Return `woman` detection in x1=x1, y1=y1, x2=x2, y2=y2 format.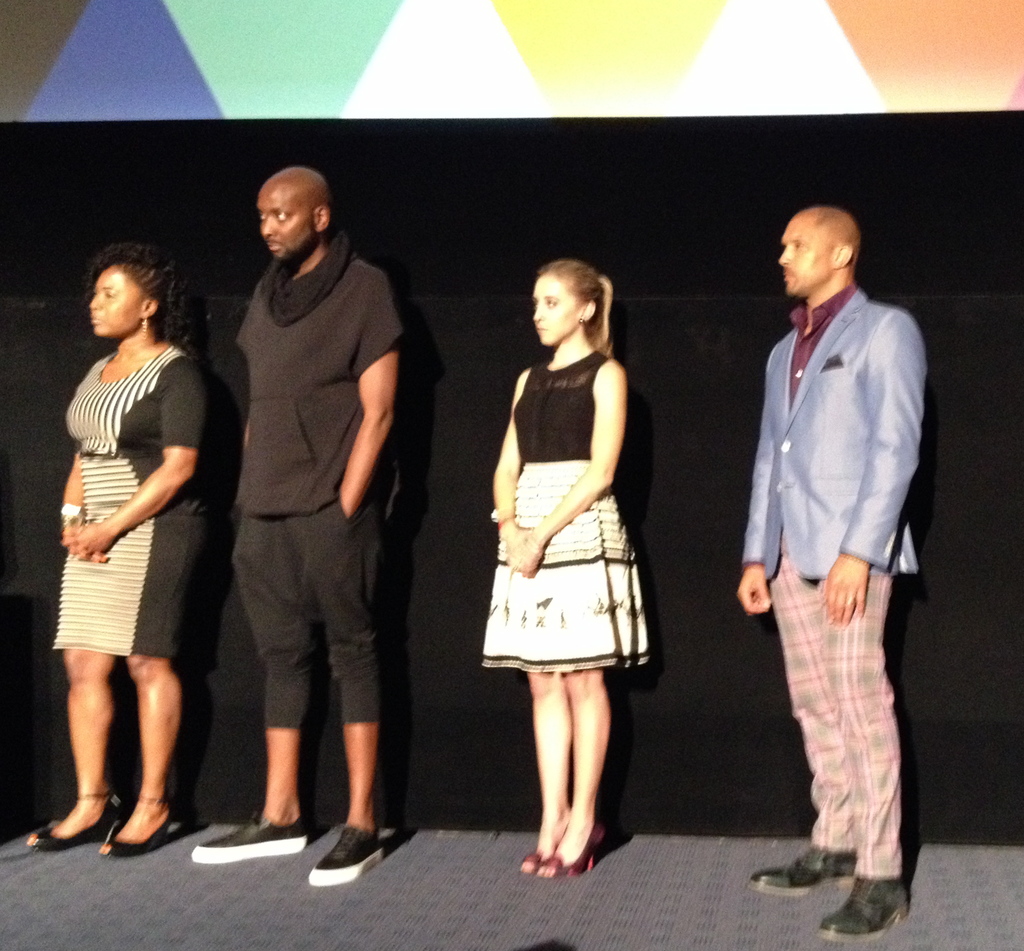
x1=20, y1=242, x2=221, y2=872.
